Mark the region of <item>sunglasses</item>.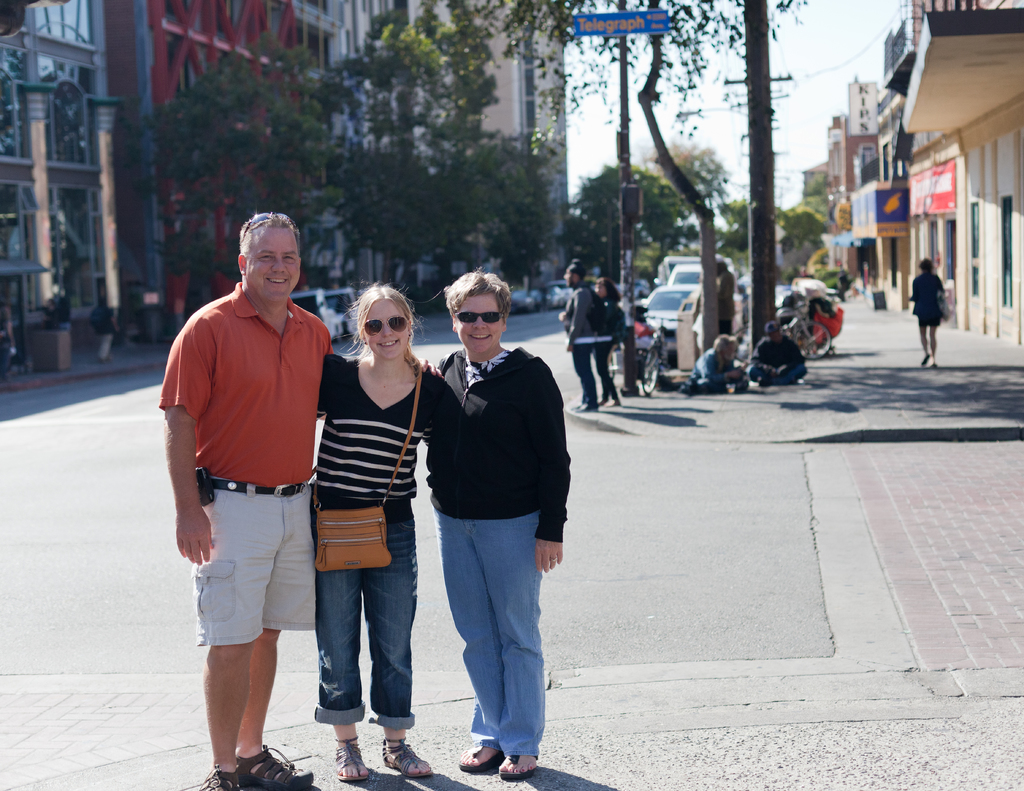
Region: [454,314,500,323].
